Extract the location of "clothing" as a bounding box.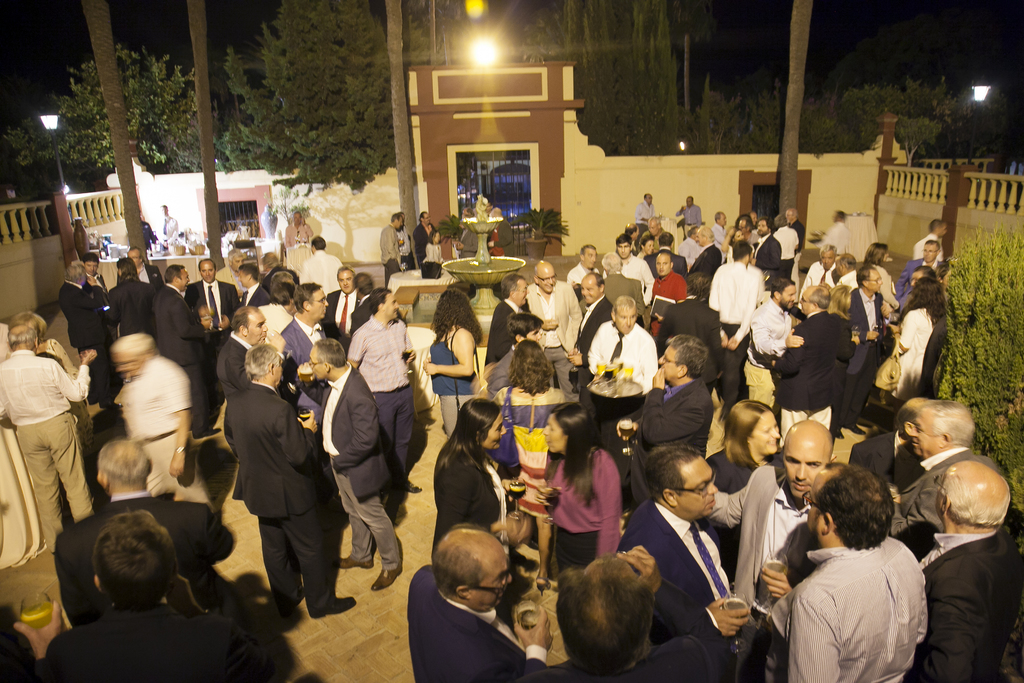
36,586,303,682.
